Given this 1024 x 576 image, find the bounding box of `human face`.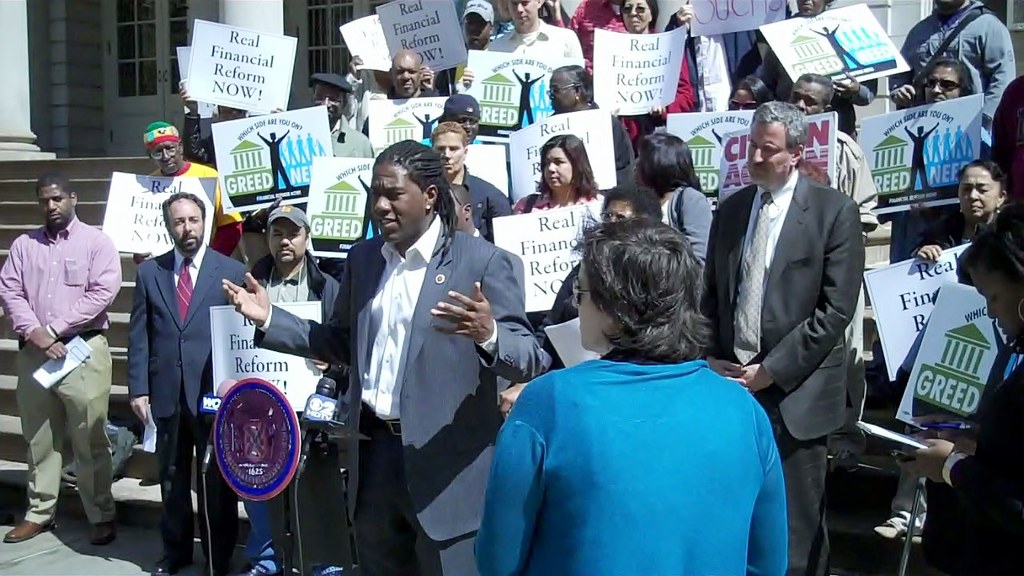
[42, 182, 69, 225].
